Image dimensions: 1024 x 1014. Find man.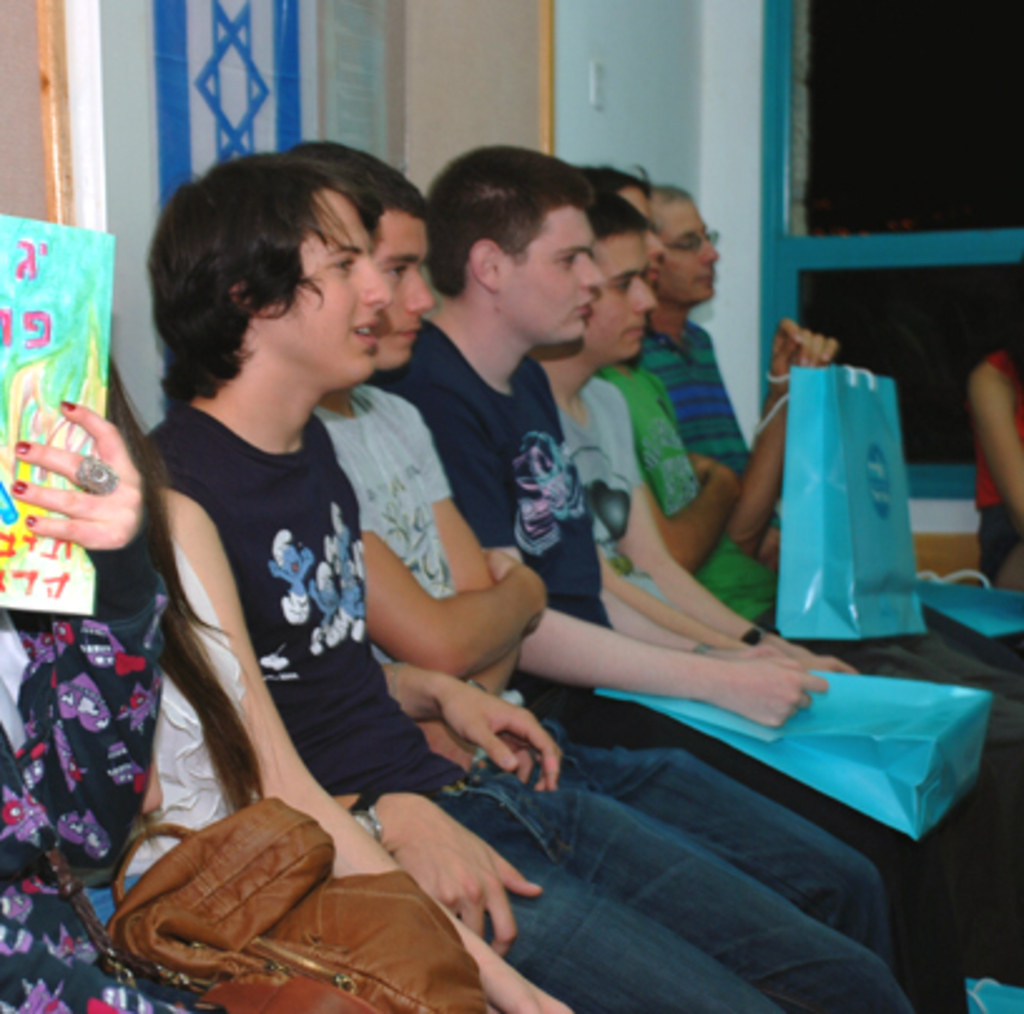
l=650, t=181, r=1021, b=653.
